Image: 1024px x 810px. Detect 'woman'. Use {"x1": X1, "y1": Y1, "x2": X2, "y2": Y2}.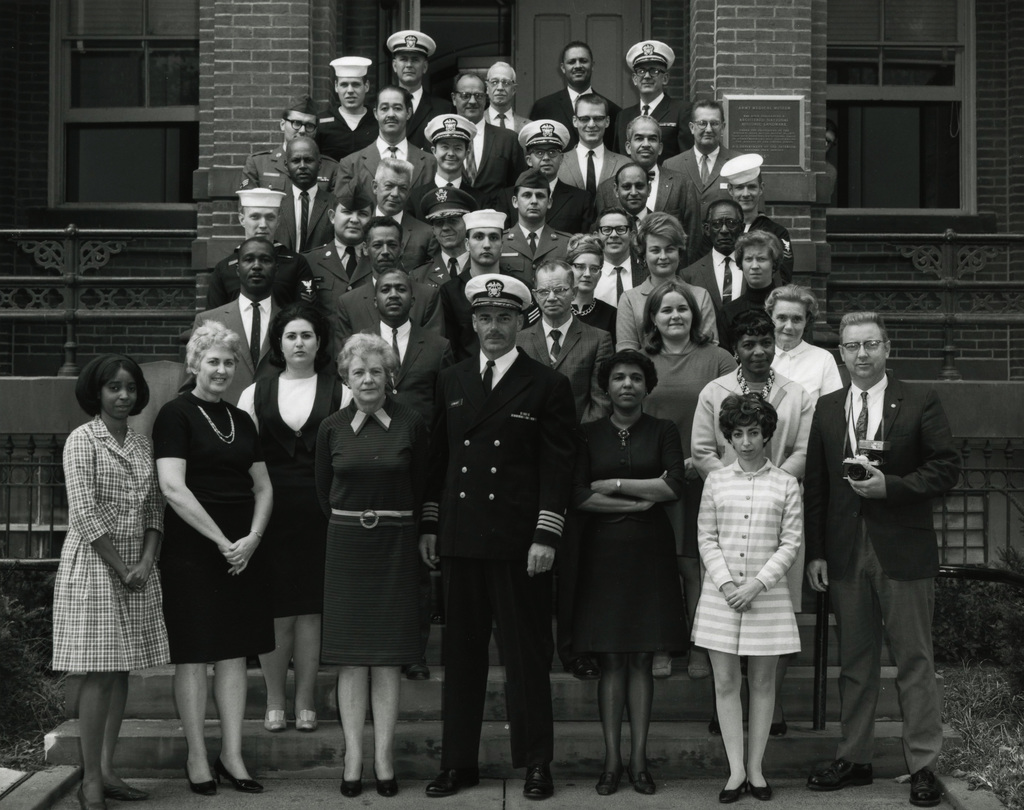
{"x1": 568, "y1": 358, "x2": 701, "y2": 781}.
